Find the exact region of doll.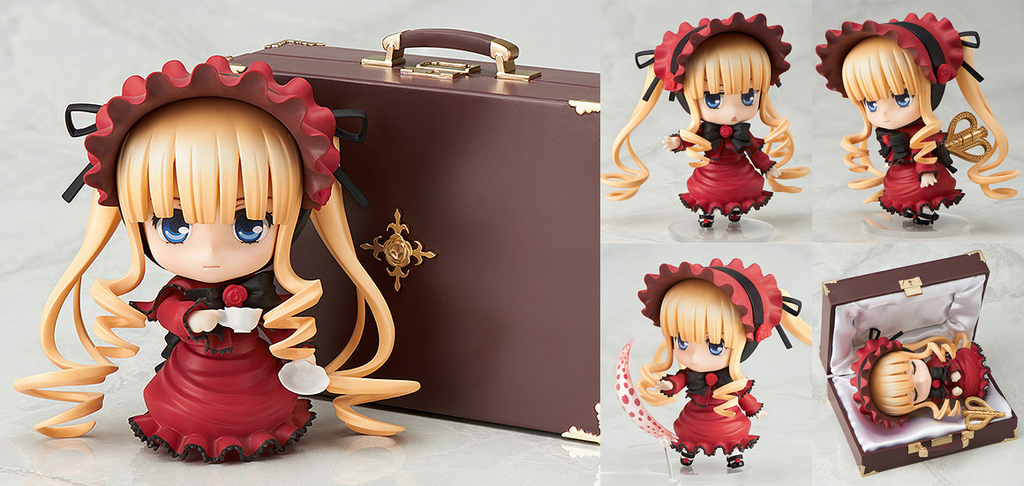
Exact region: (596,8,809,223).
